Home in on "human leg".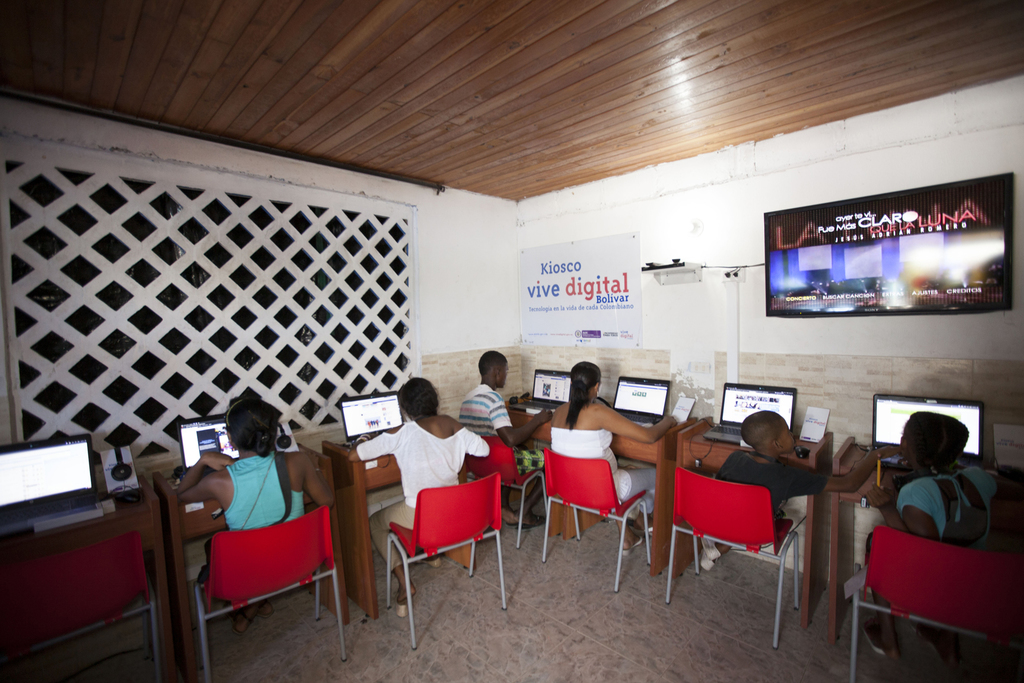
Homed in at detection(867, 591, 897, 654).
